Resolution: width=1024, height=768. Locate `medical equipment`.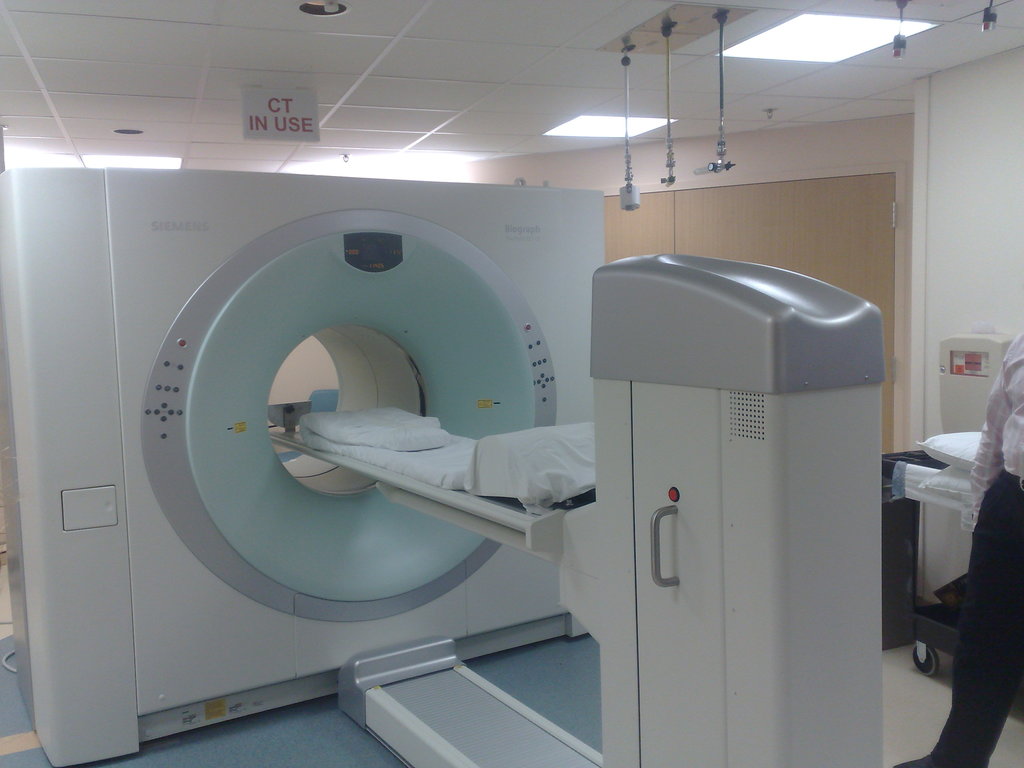
box(890, 420, 982, 679).
